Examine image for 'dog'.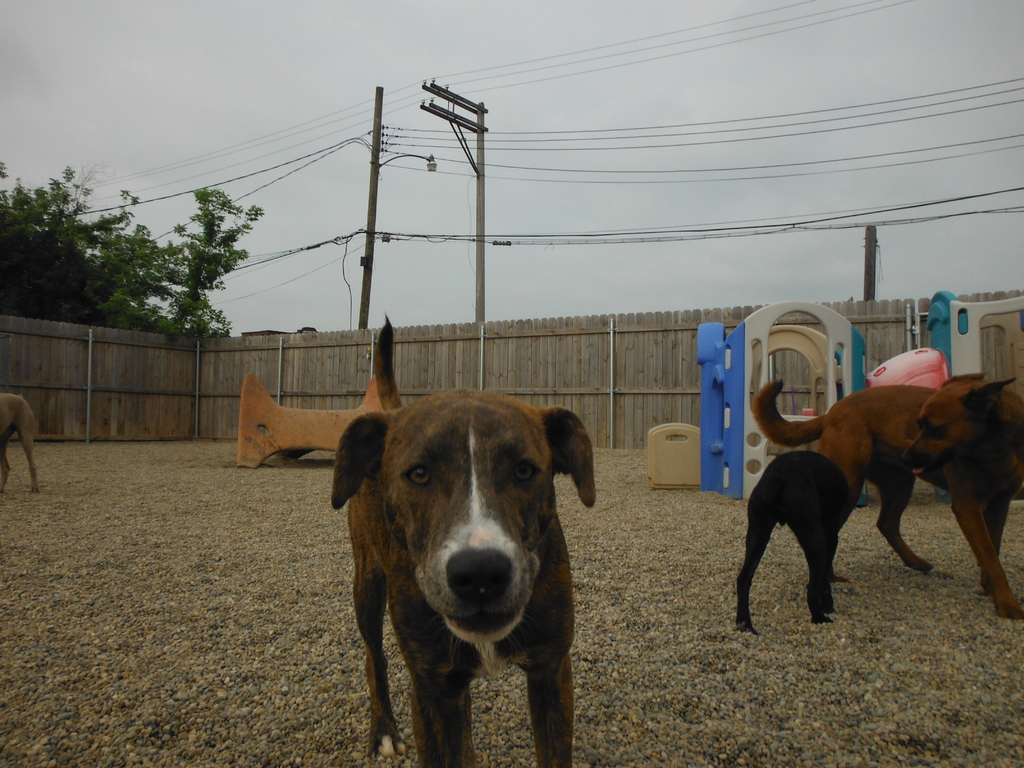
Examination result: 735/449/849/631.
